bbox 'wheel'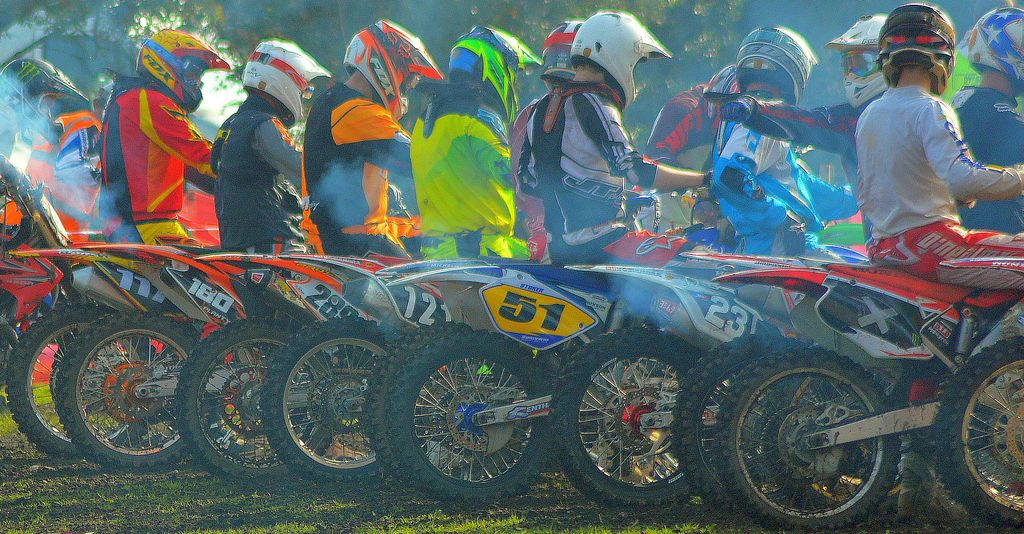
pyautogui.locateOnScreen(926, 335, 1023, 533)
